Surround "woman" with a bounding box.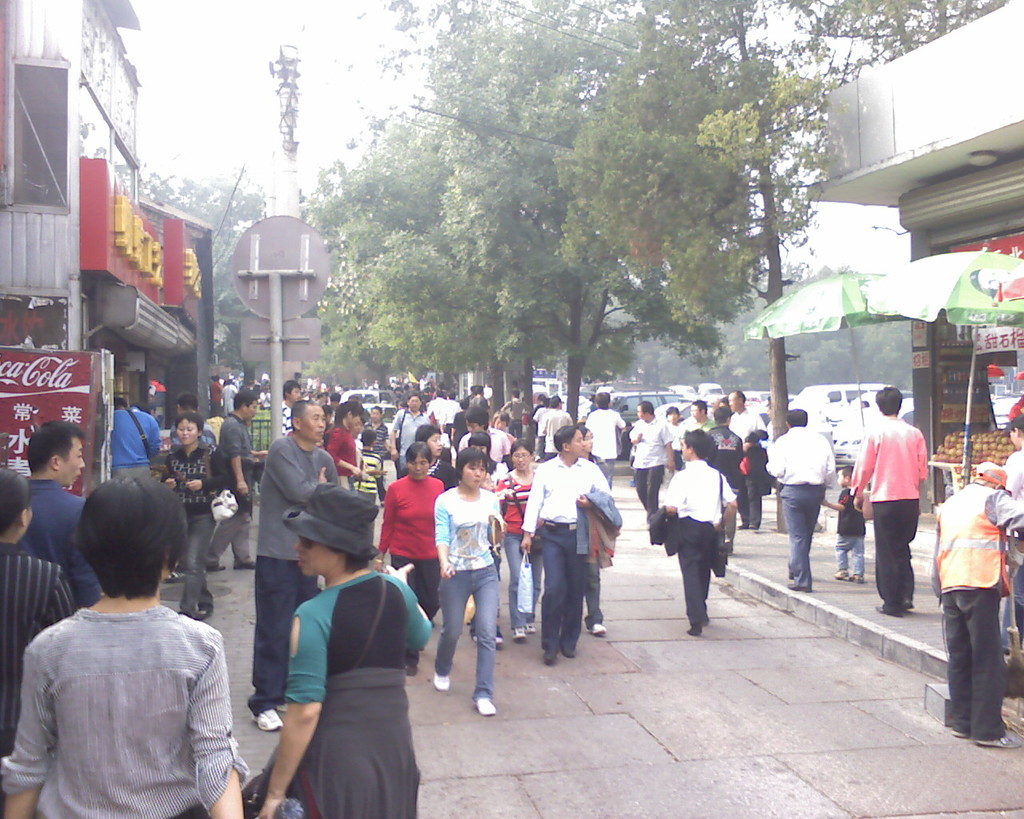
bbox=(660, 404, 690, 482).
